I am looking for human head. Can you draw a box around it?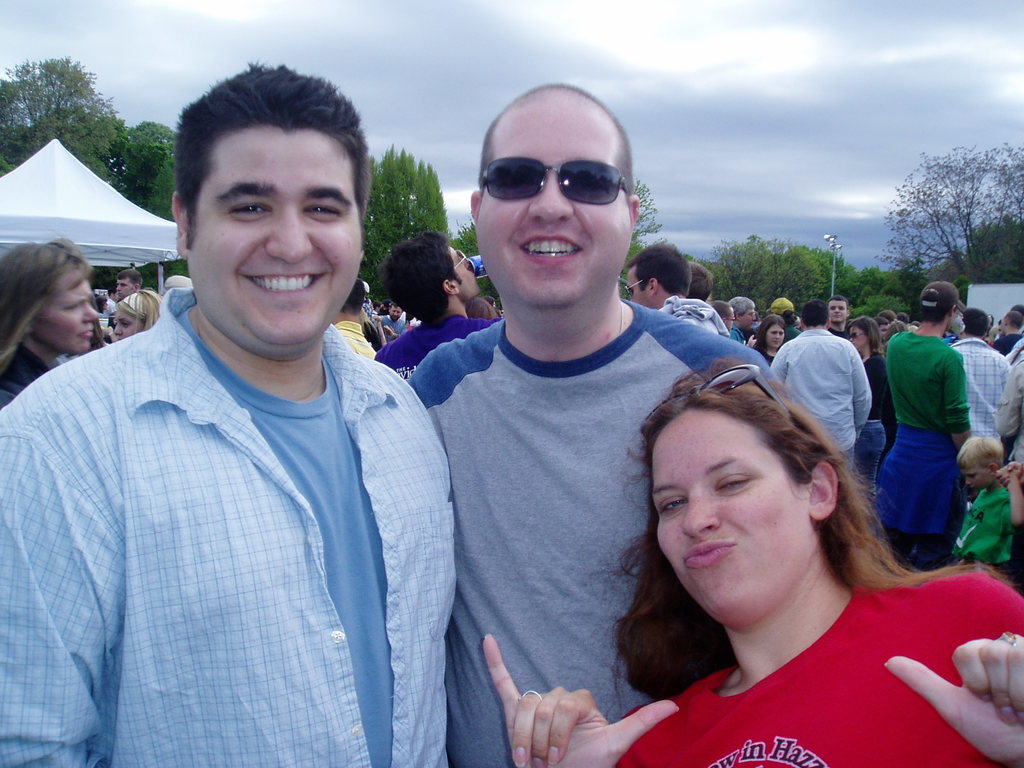
Sure, the bounding box is <region>760, 315, 785, 352</region>.
